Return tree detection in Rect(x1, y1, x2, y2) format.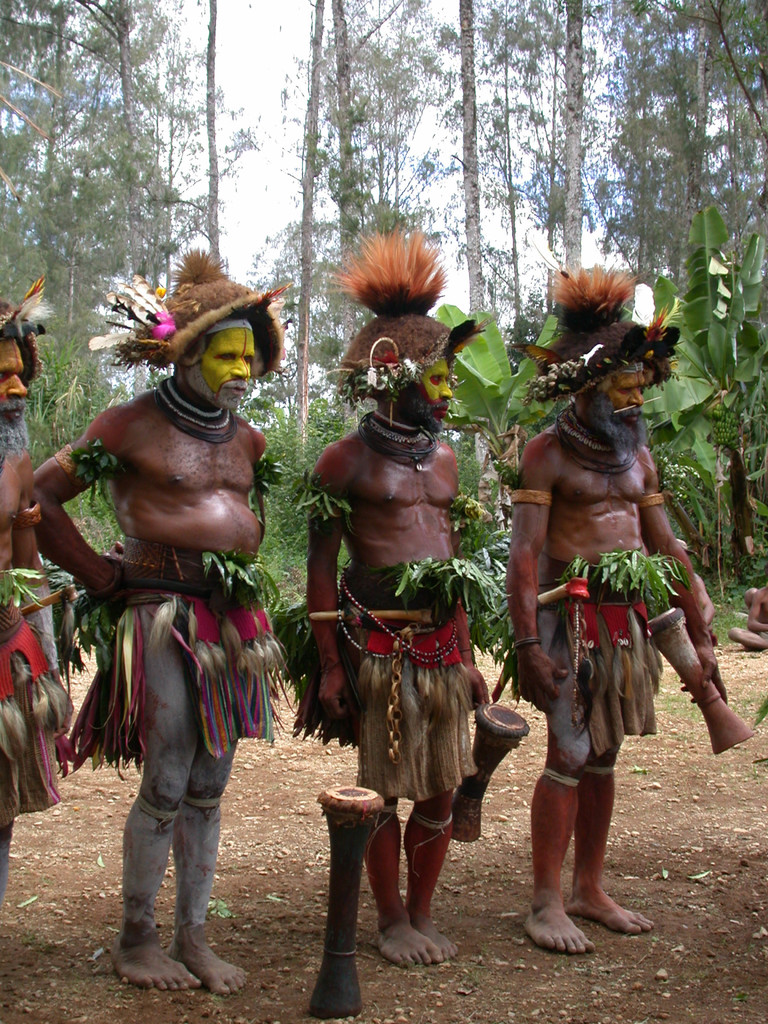
Rect(447, 0, 610, 299).
